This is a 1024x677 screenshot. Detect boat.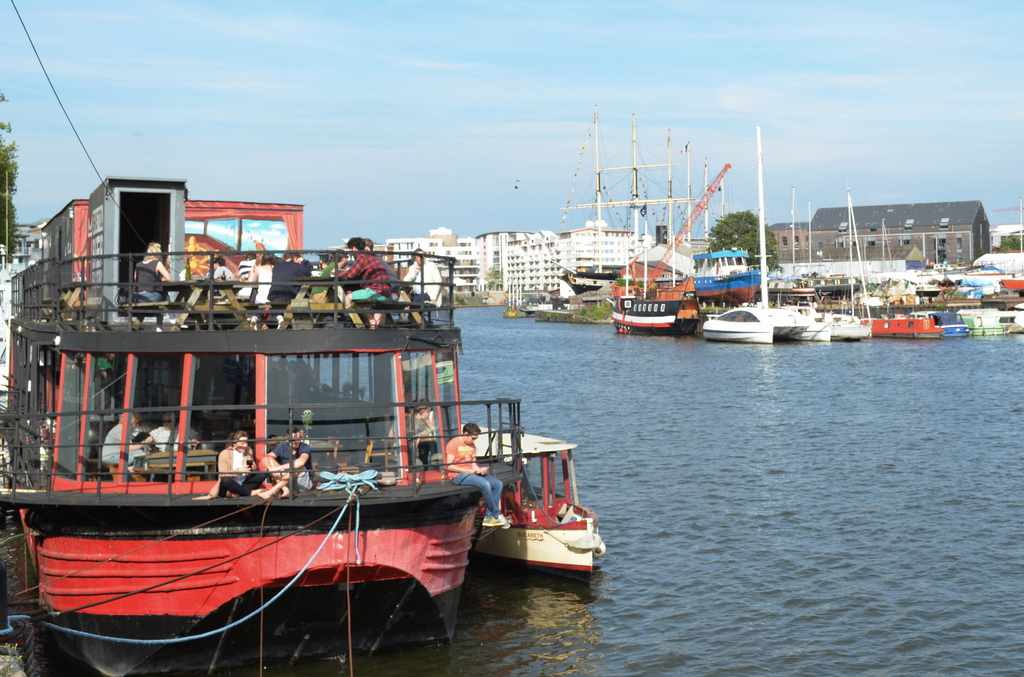
701, 306, 808, 347.
